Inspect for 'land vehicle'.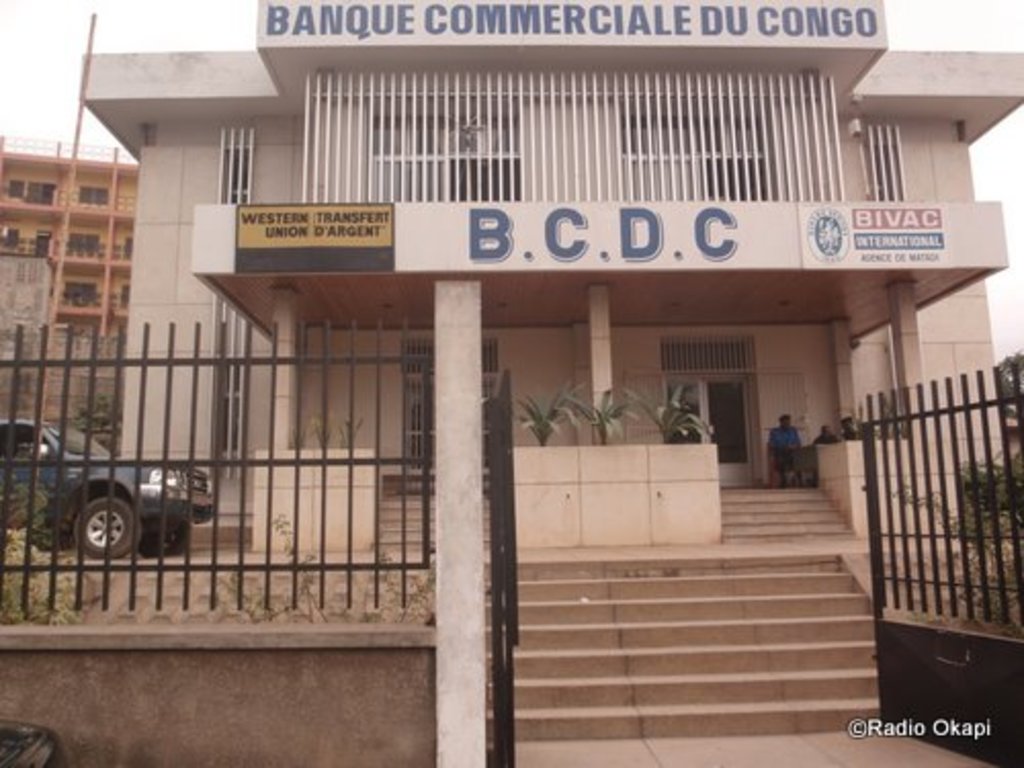
Inspection: (12, 414, 184, 596).
